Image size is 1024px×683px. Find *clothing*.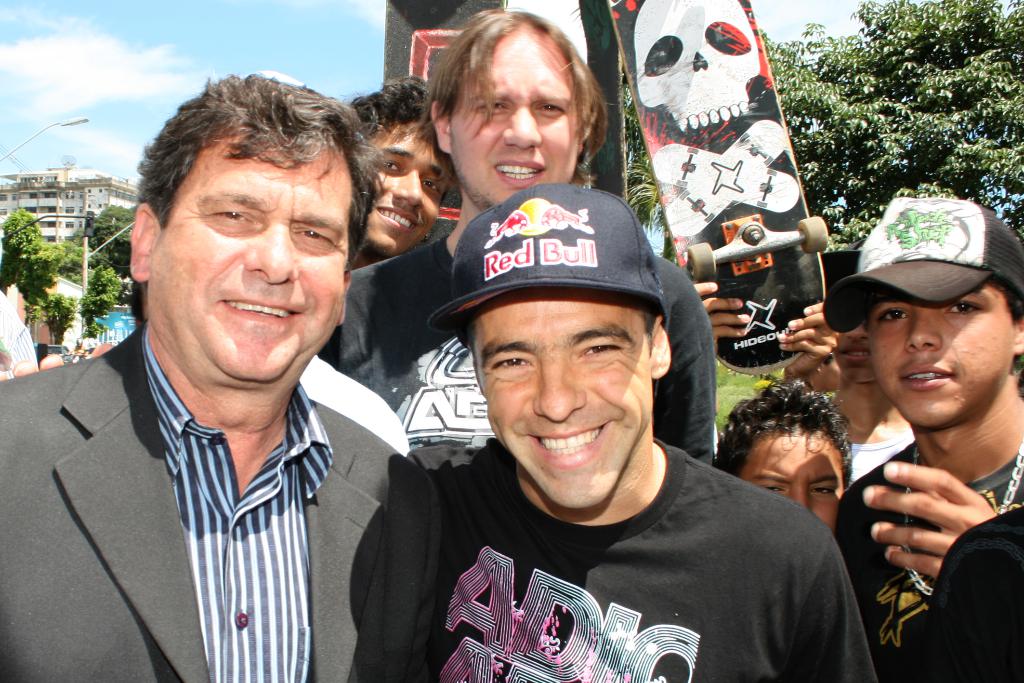
(0, 288, 39, 382).
